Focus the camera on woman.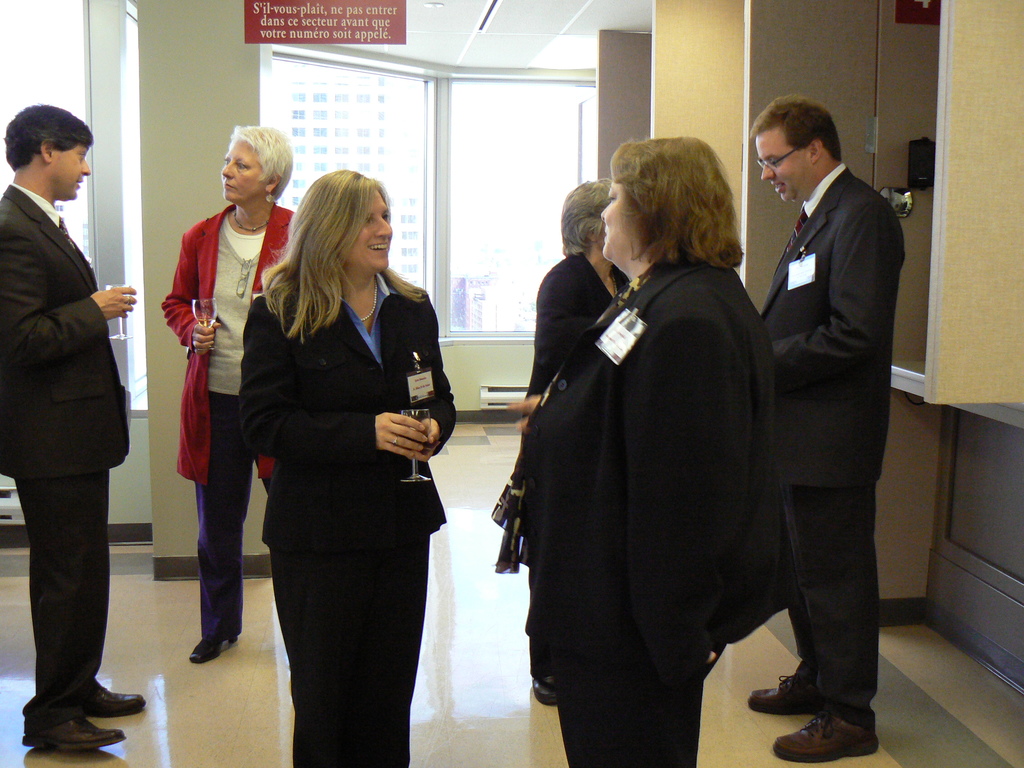
Focus region: bbox=(523, 172, 639, 707).
